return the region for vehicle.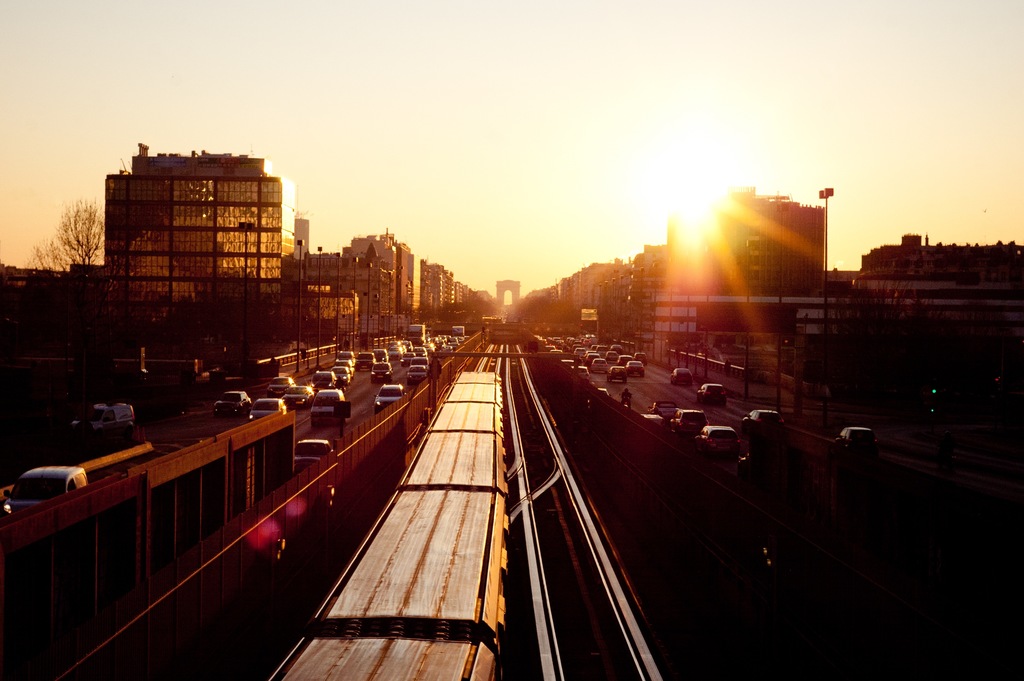
select_region(618, 354, 632, 363).
